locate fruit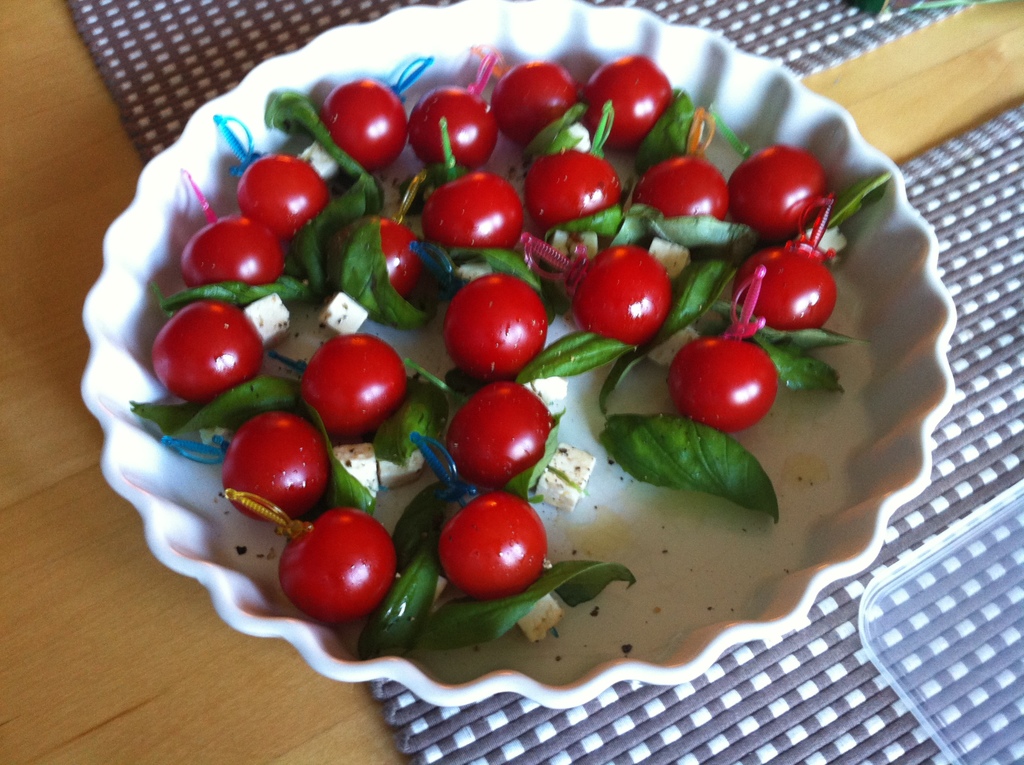
[419,166,524,253]
